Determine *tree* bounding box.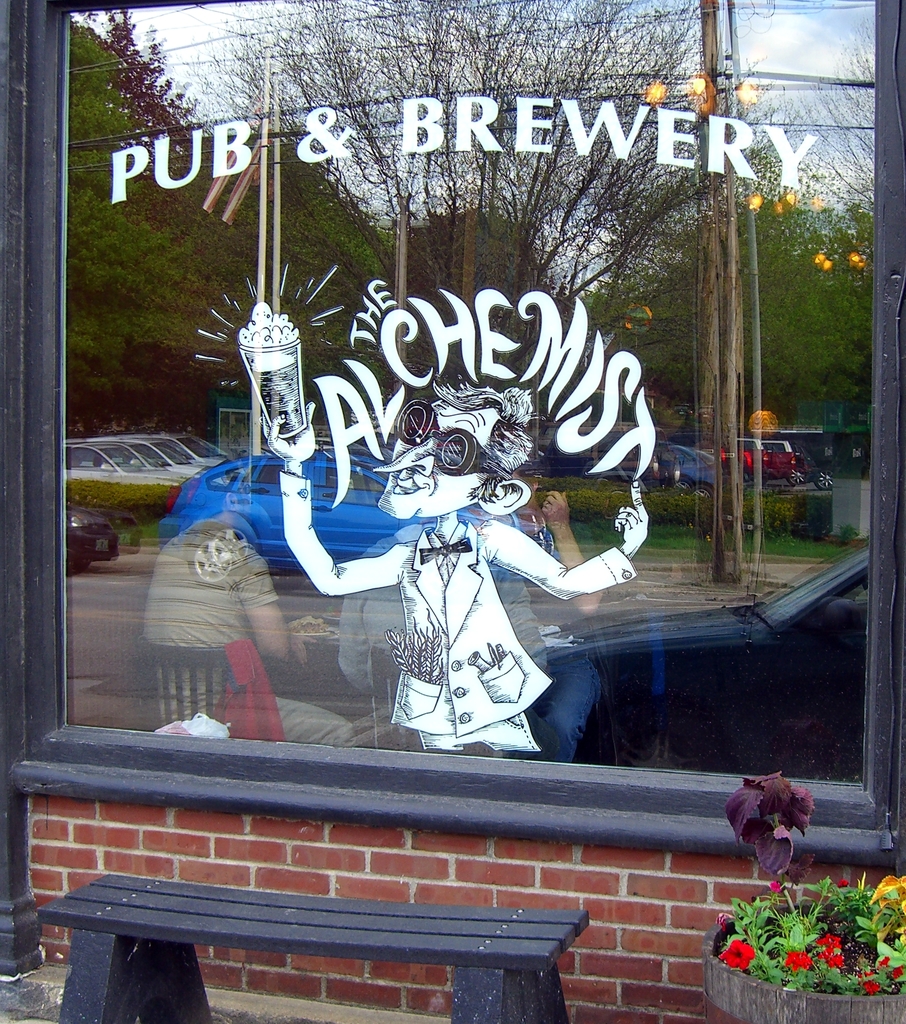
Determined: bbox=(183, 0, 803, 453).
